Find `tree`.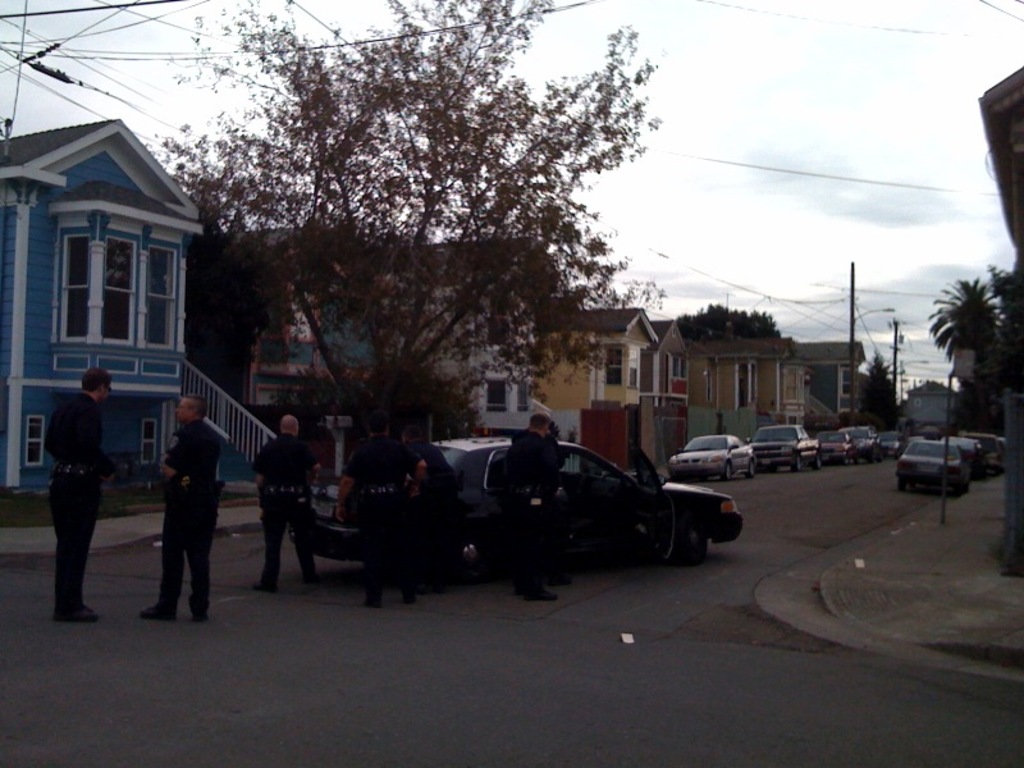
649,308,782,339.
